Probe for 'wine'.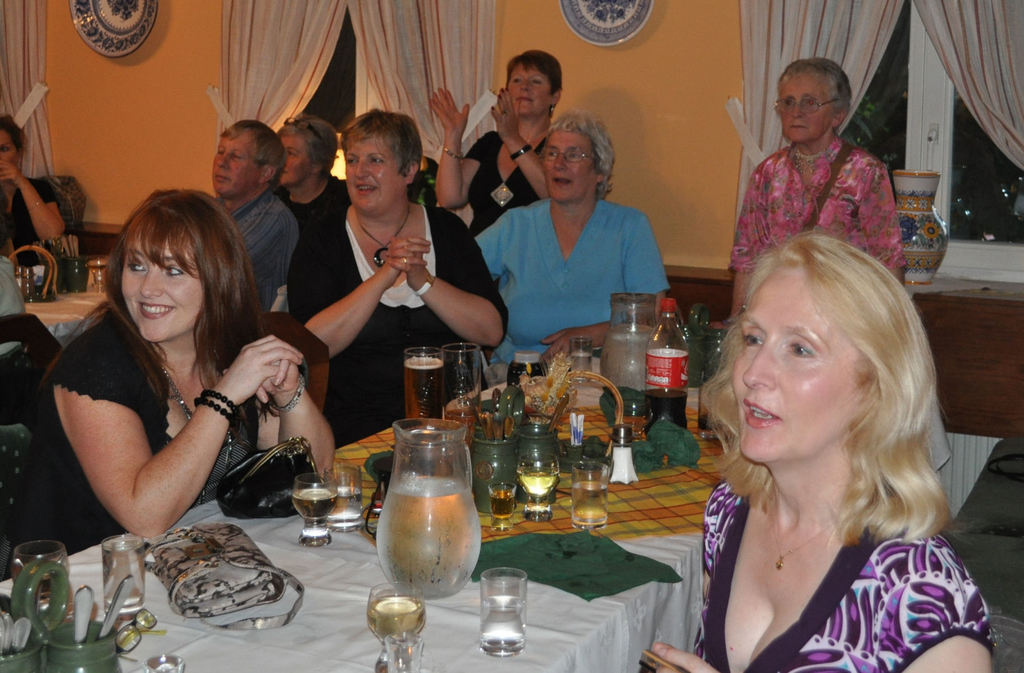
Probe result: BBox(400, 355, 450, 421).
